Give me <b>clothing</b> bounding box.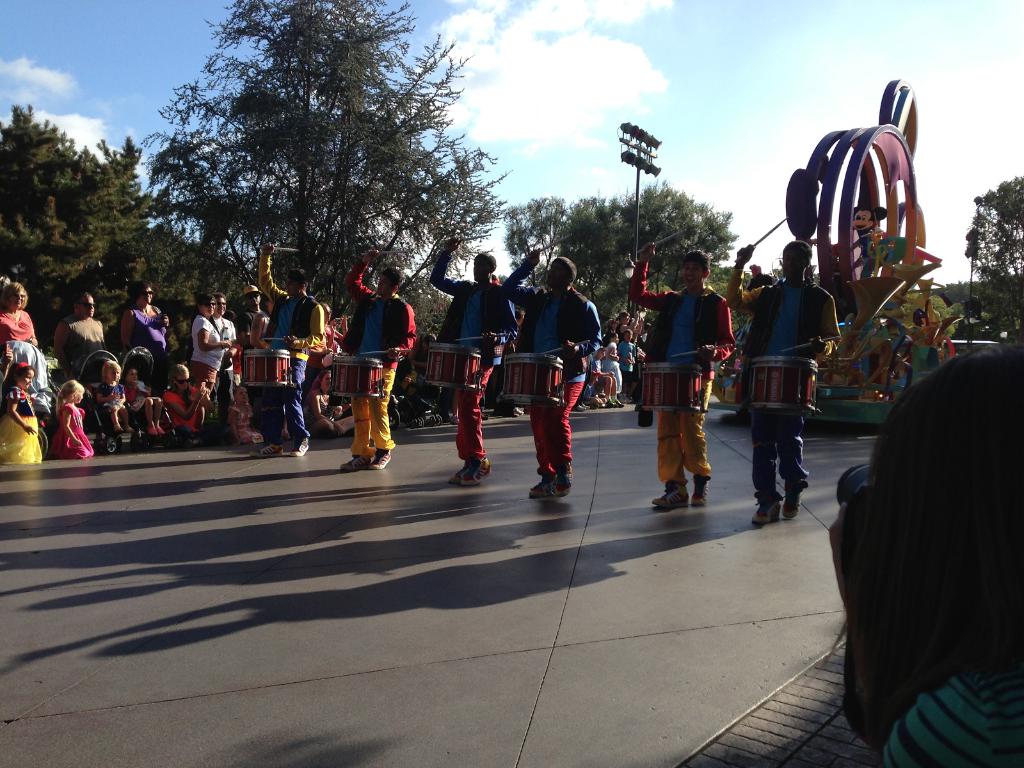
region(305, 311, 328, 404).
